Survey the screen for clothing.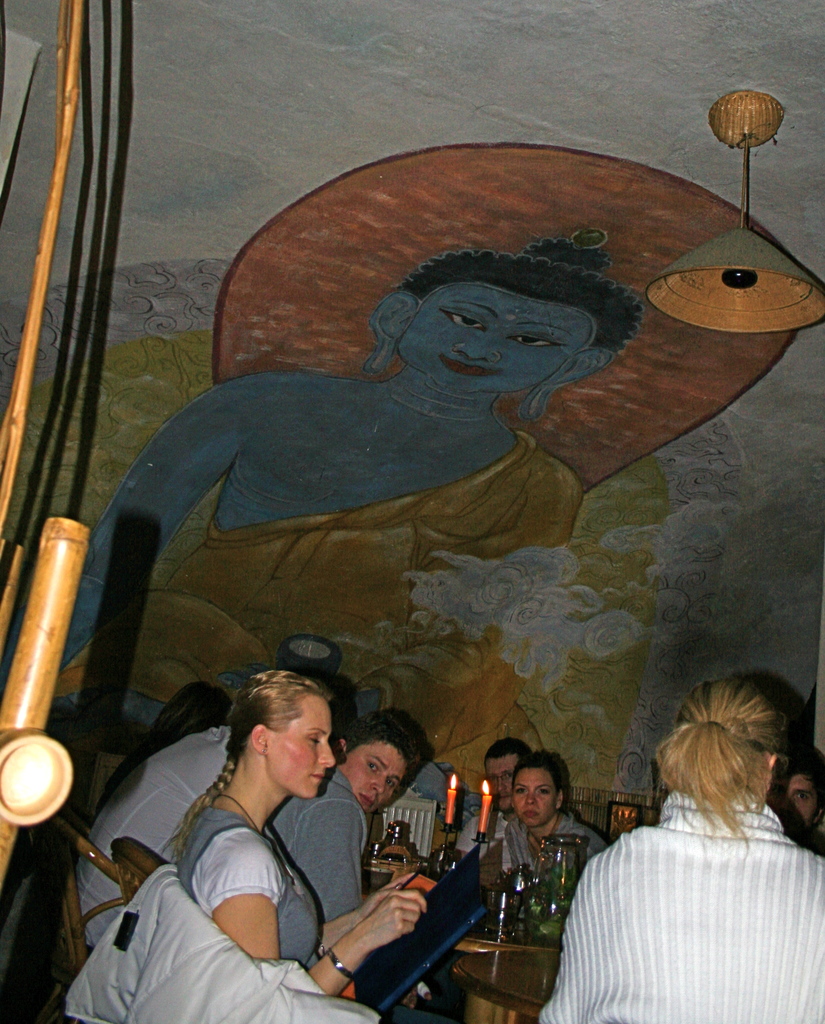
Survey found: [x1=52, y1=440, x2=584, y2=794].
